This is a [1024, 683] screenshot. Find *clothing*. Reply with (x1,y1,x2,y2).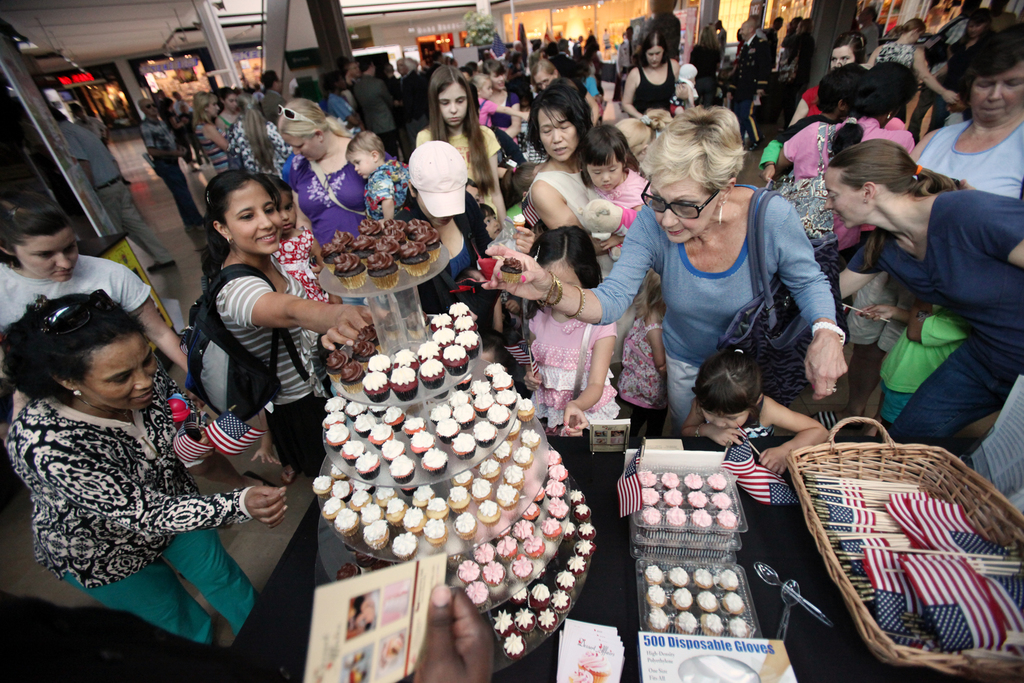
(529,163,615,276).
